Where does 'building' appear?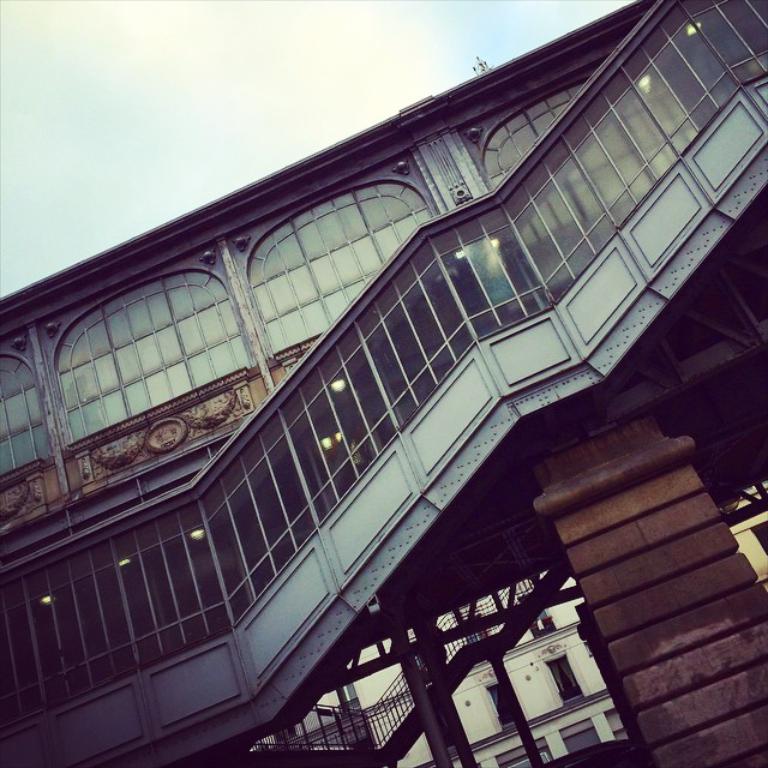
Appears at bbox=[0, 0, 767, 767].
